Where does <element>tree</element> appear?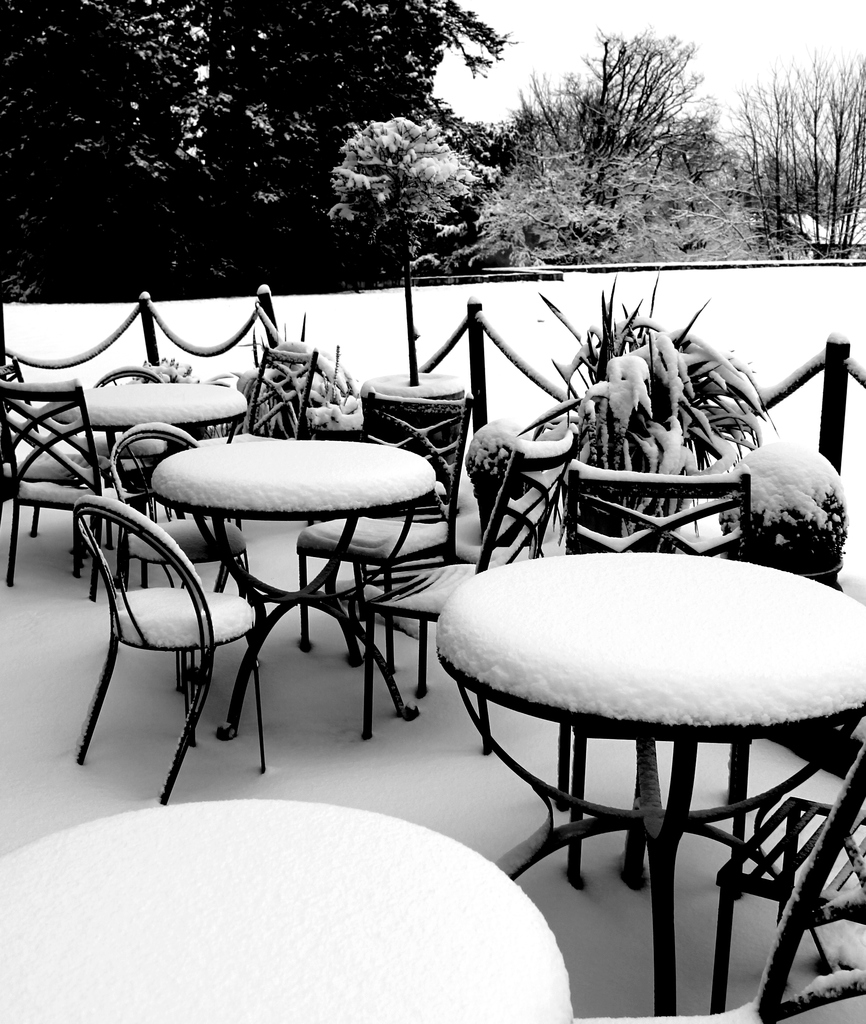
Appears at bbox(0, 3, 493, 299).
